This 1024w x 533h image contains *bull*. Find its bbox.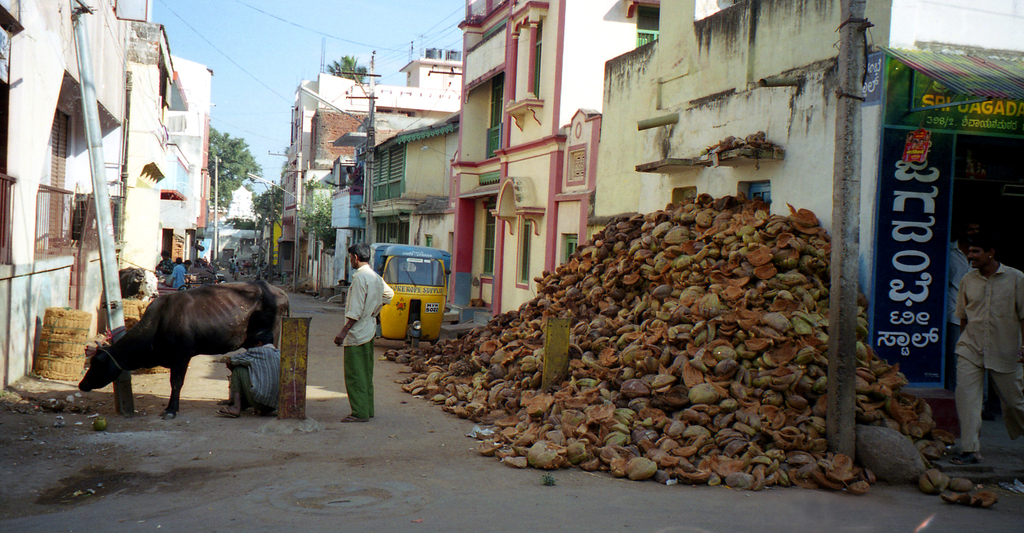
{"x1": 75, "y1": 273, "x2": 294, "y2": 422}.
